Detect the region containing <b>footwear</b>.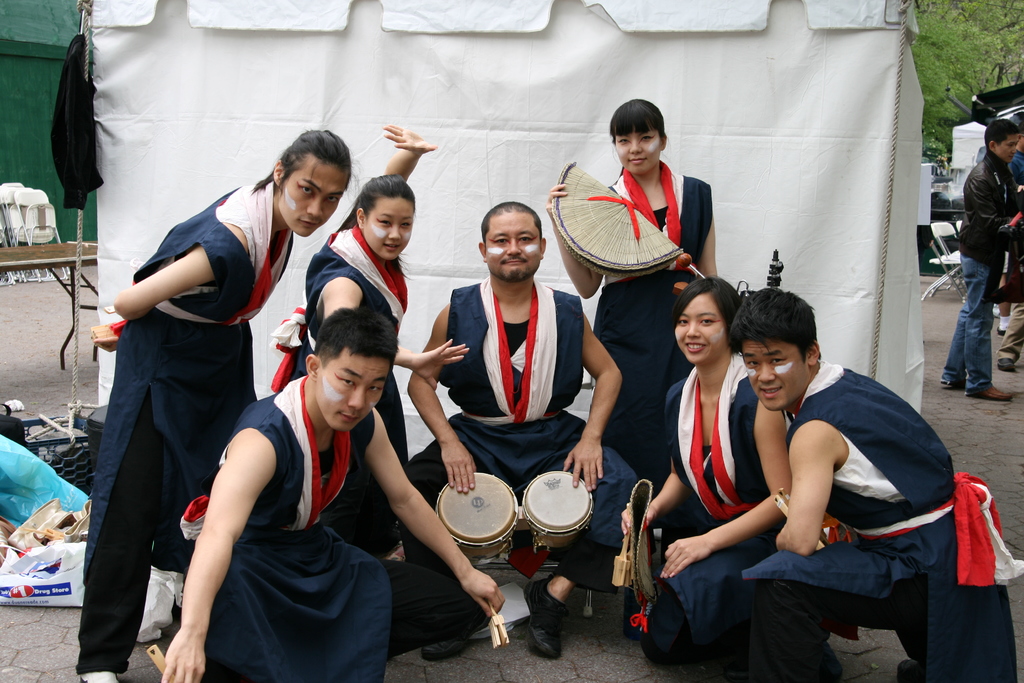
left=943, top=379, right=966, bottom=389.
